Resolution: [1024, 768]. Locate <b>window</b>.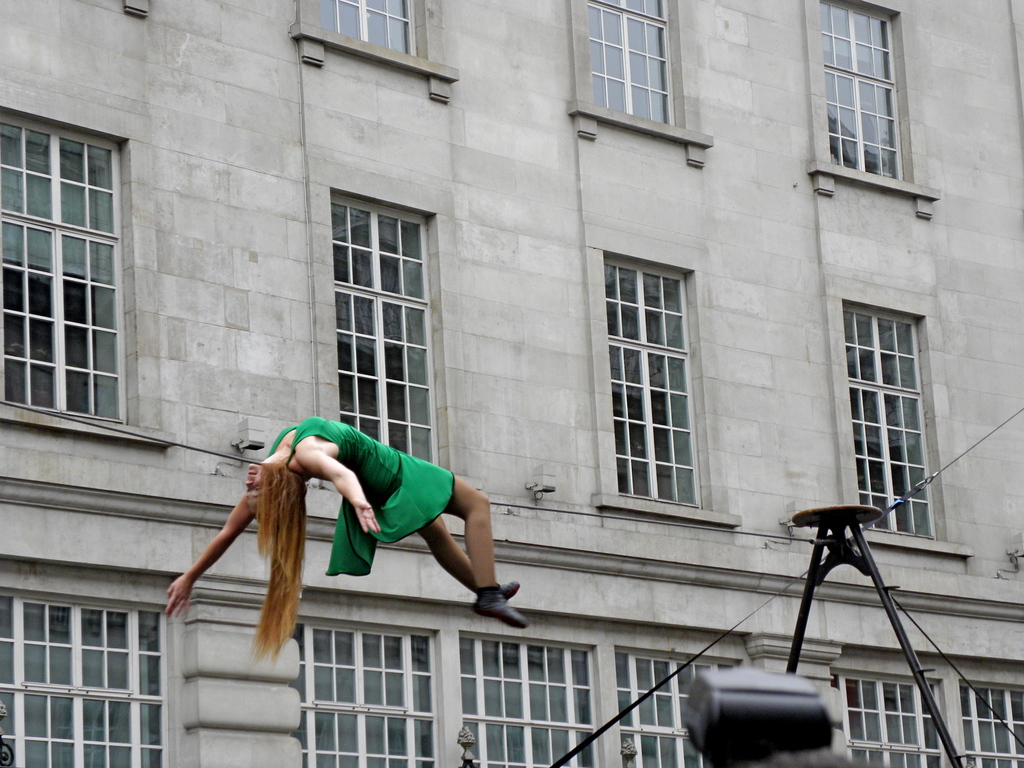
832, 674, 943, 767.
